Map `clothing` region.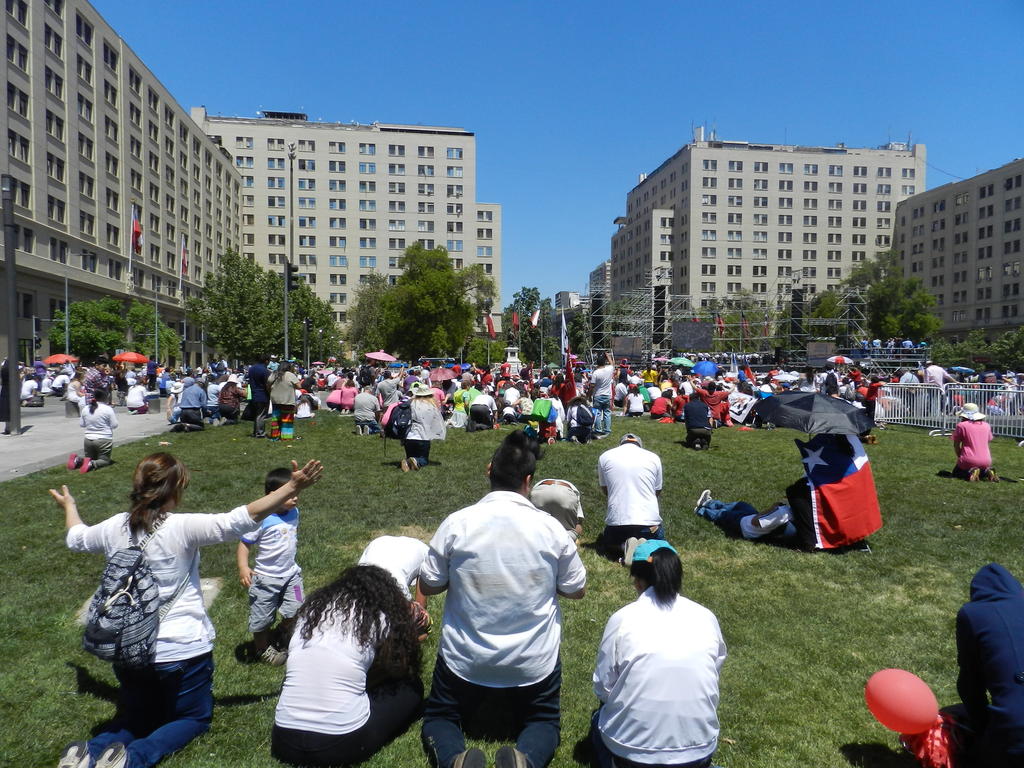
Mapped to 584, 579, 728, 767.
